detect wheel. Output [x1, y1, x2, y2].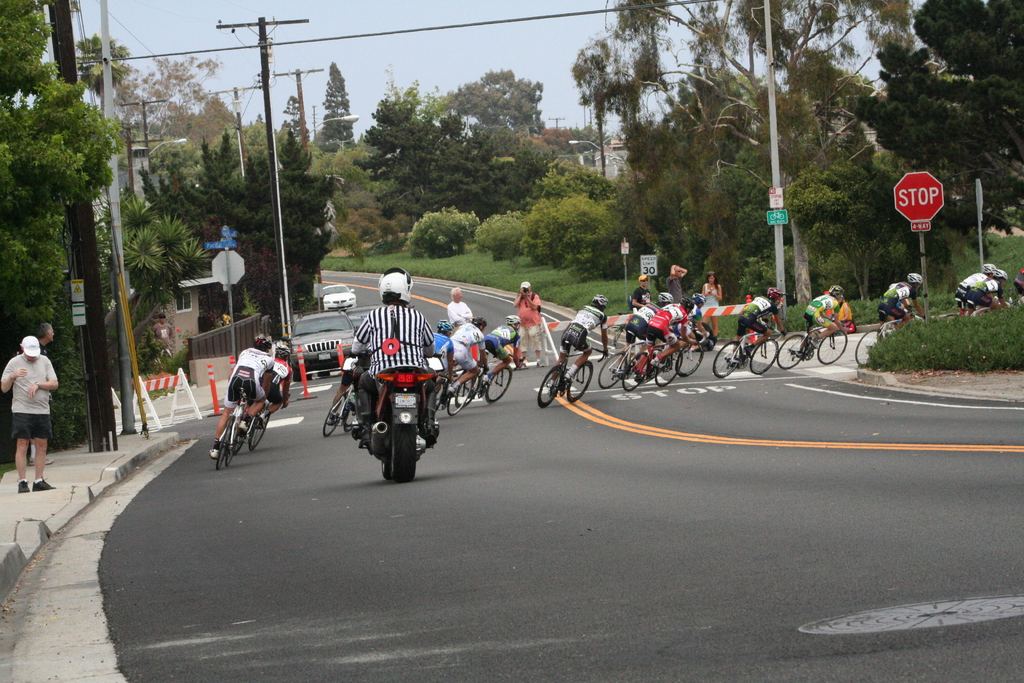
[674, 342, 703, 377].
